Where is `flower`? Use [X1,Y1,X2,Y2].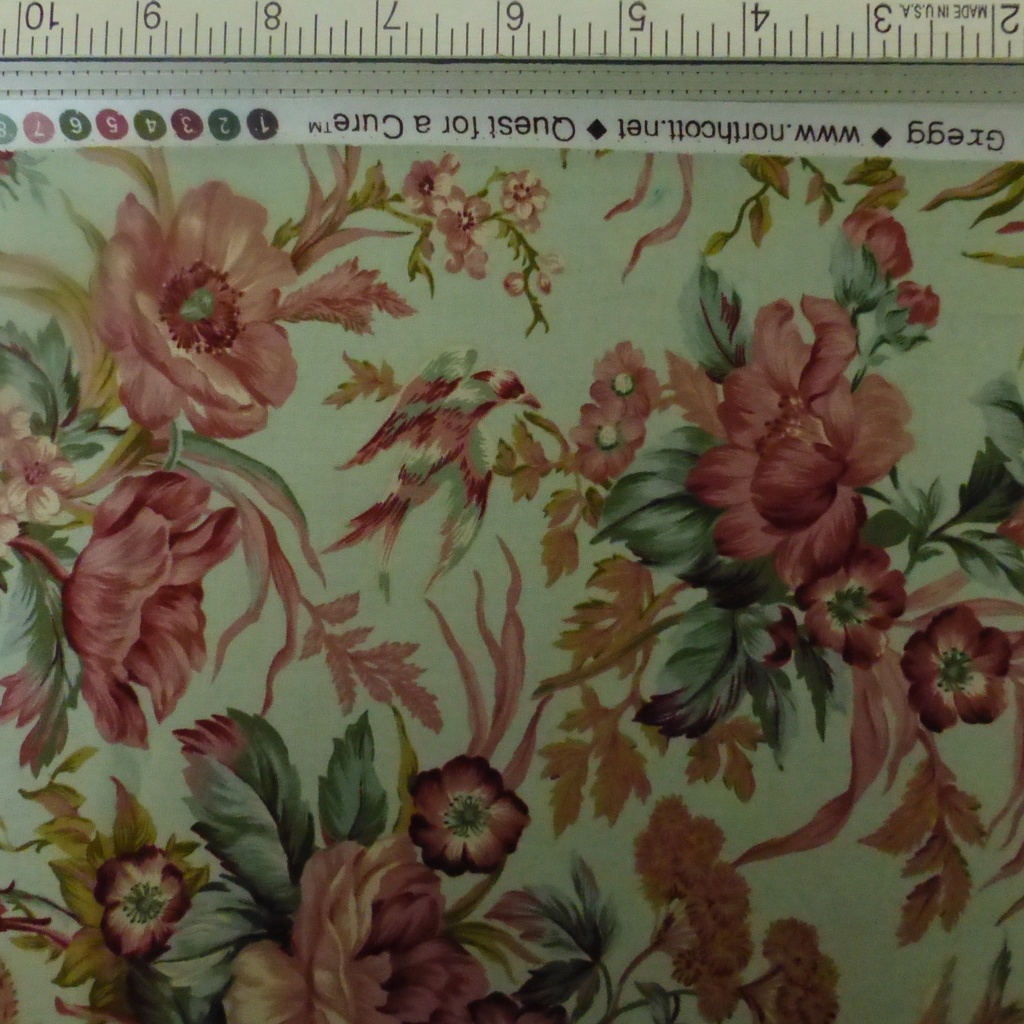
[874,281,942,358].
